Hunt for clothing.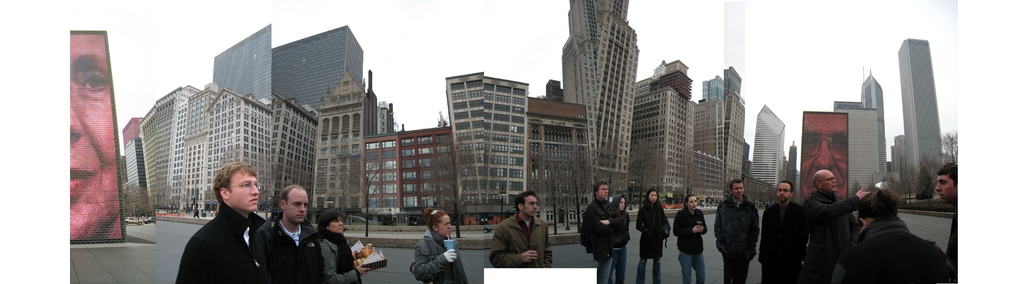
Hunted down at (805, 191, 860, 272).
